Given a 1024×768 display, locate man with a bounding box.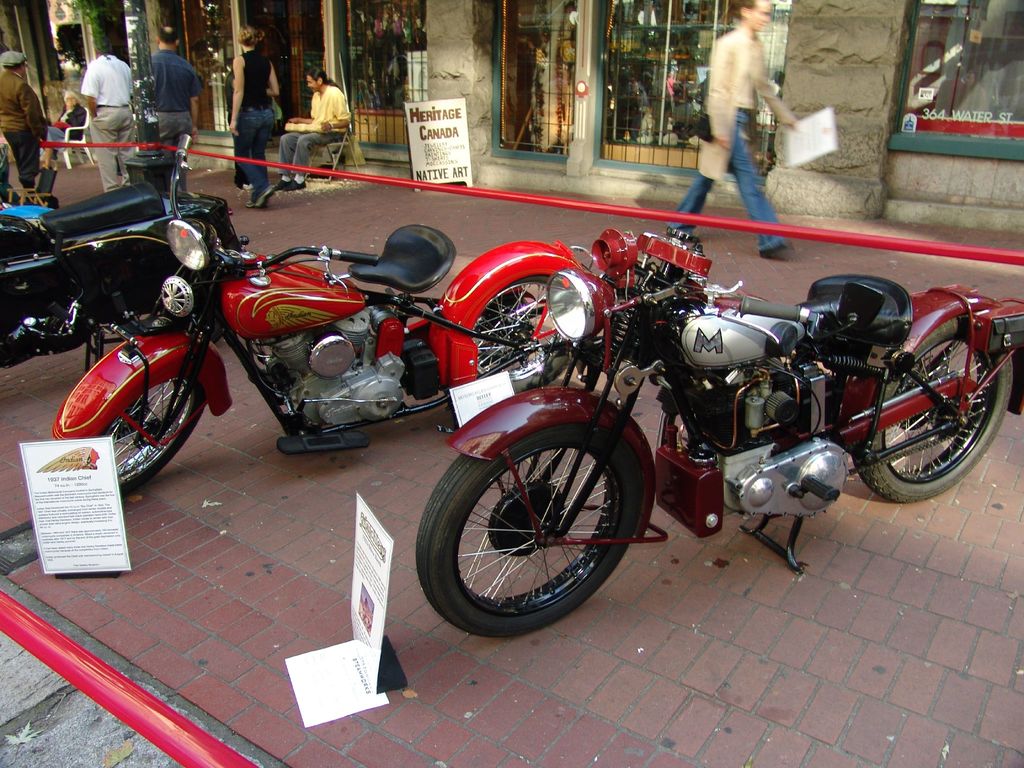
Located: x1=665, y1=0, x2=799, y2=259.
